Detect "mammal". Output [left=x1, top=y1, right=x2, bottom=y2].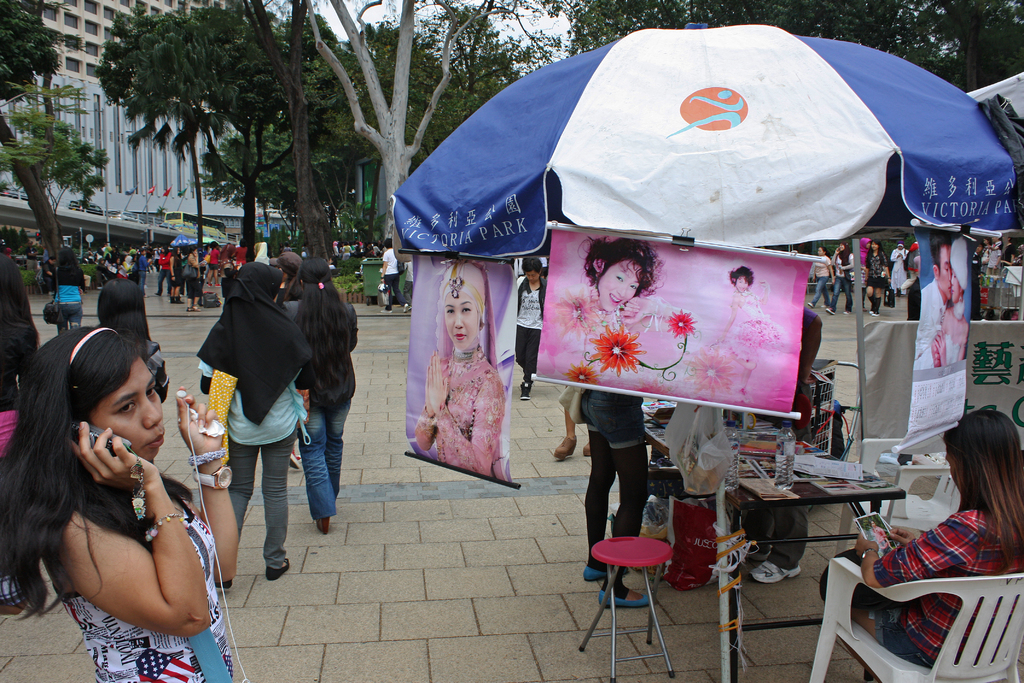
[left=806, top=245, right=832, bottom=309].
